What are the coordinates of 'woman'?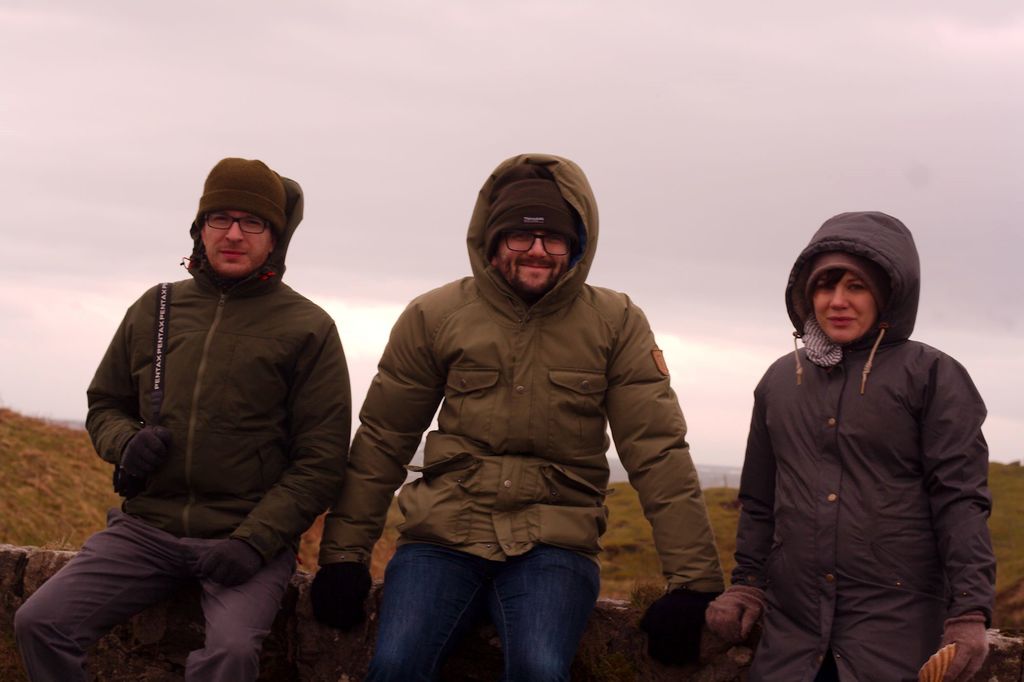
{"left": 725, "top": 203, "right": 995, "bottom": 681}.
